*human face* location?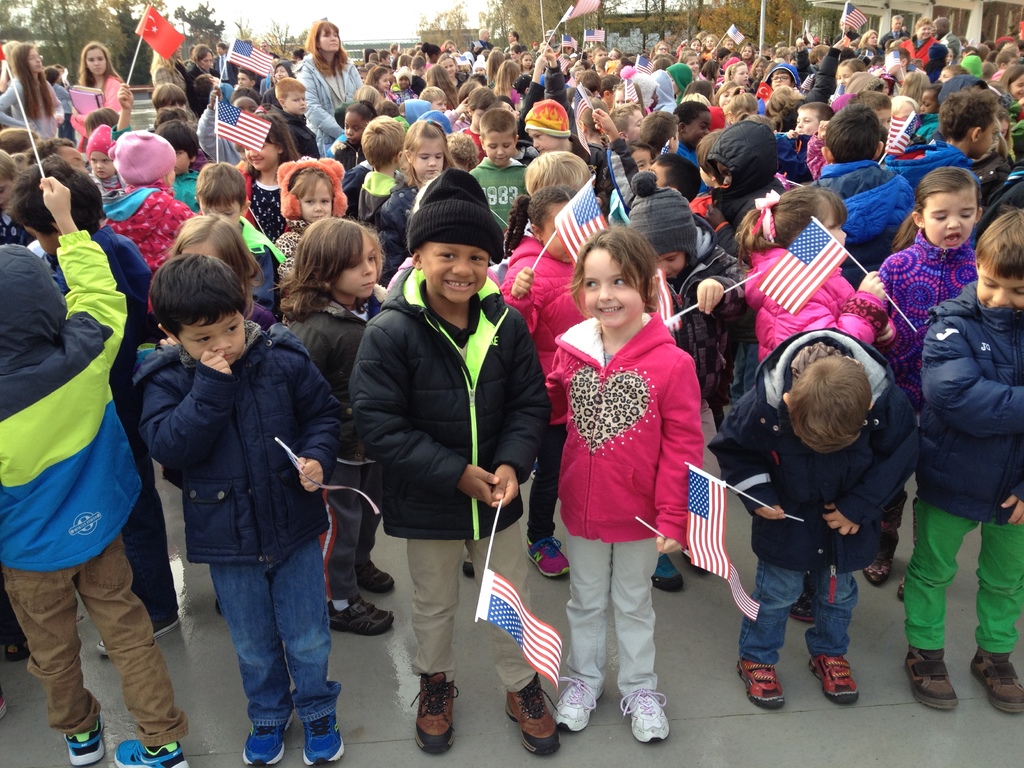
box(484, 134, 514, 165)
